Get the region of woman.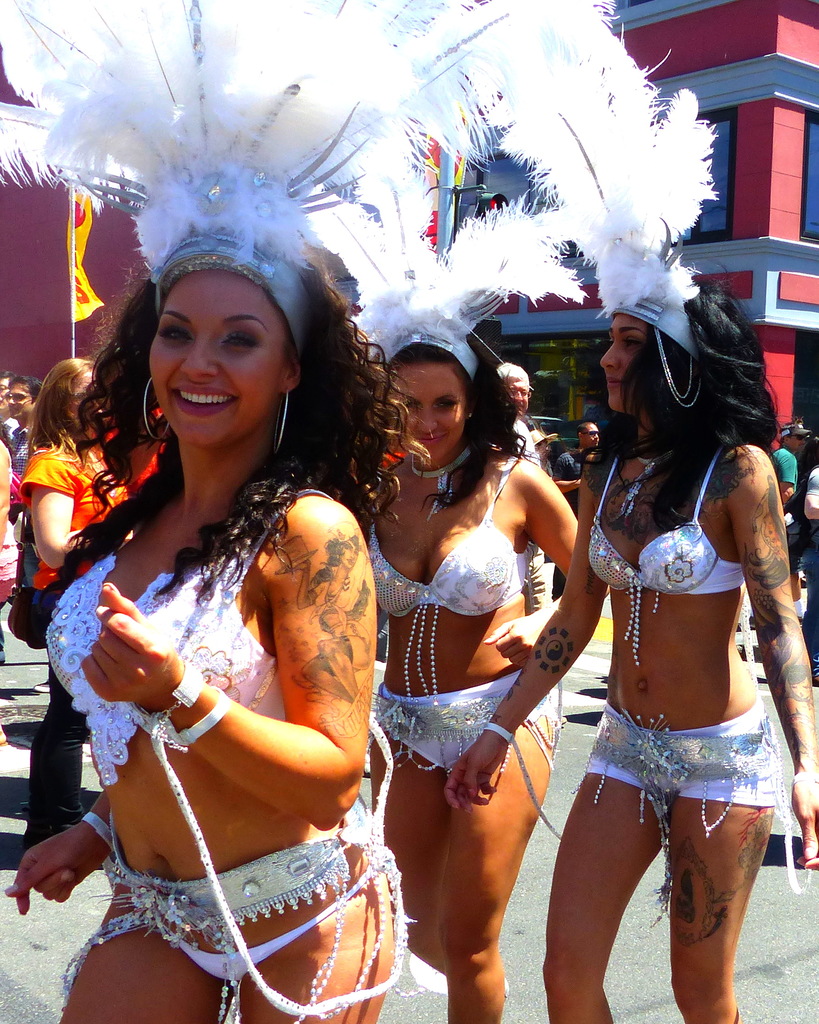
[440, 0, 818, 1023].
